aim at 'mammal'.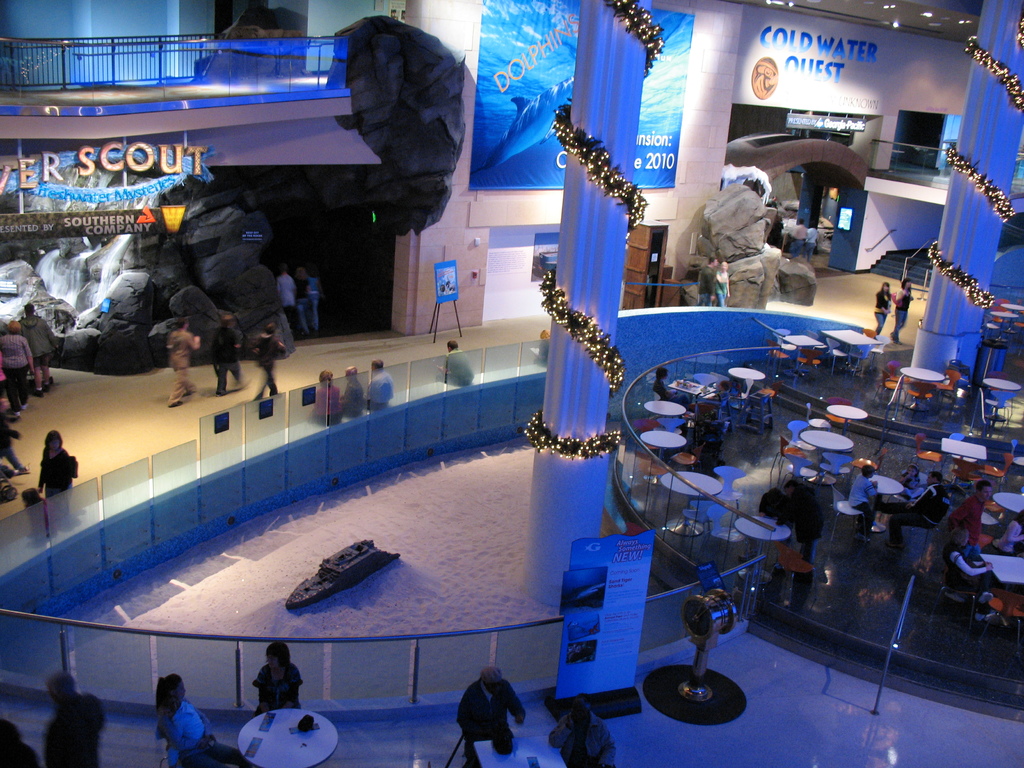
Aimed at BBox(165, 319, 201, 408).
